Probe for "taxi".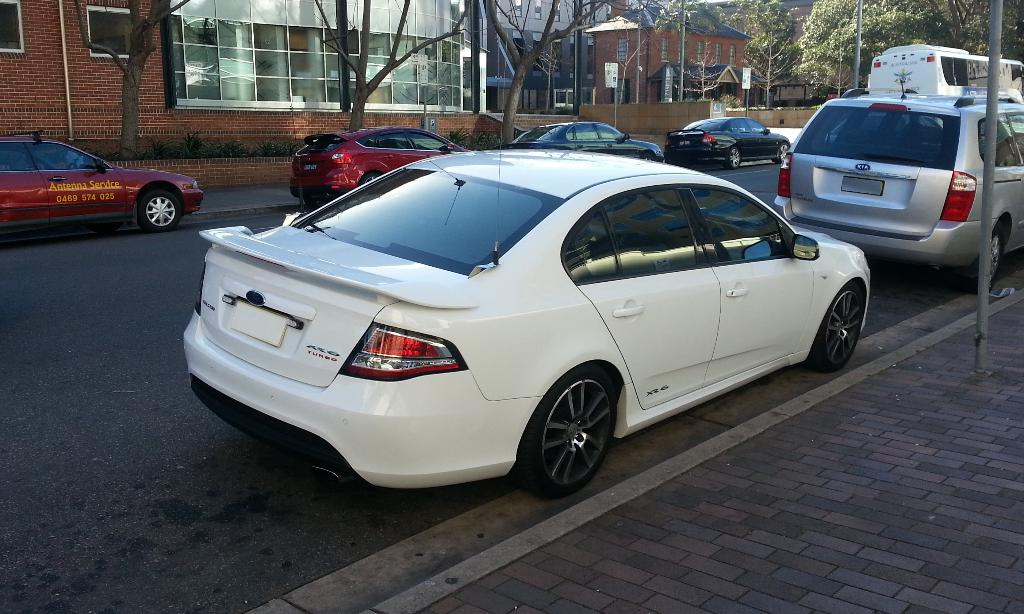
Probe result: [10,116,205,232].
